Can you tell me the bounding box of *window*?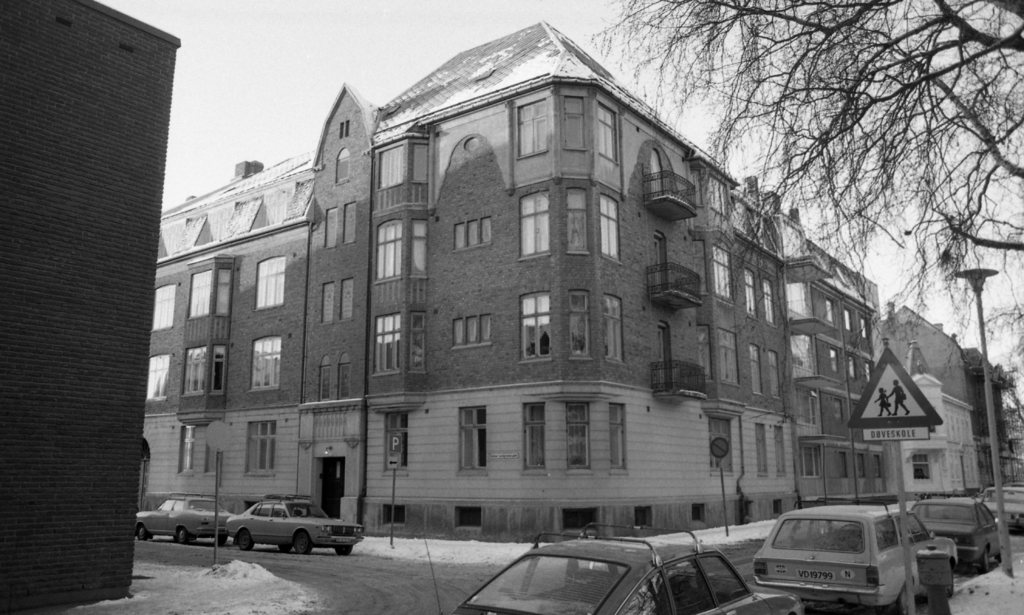
<box>550,91,590,158</box>.
